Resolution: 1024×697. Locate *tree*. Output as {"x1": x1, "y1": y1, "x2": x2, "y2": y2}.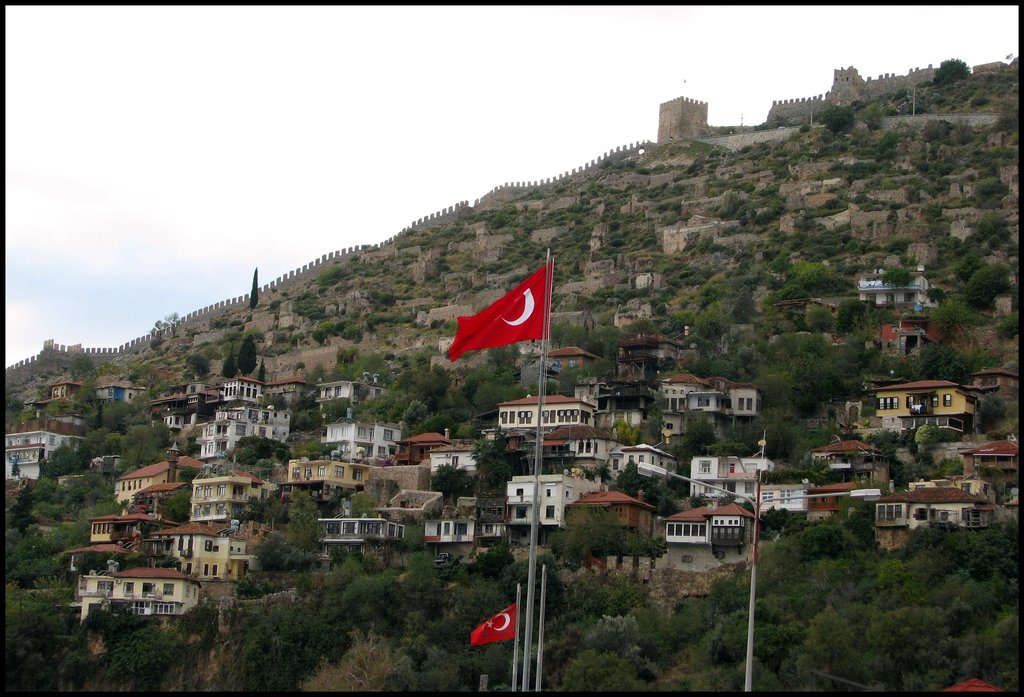
{"x1": 404, "y1": 406, "x2": 463, "y2": 440}.
